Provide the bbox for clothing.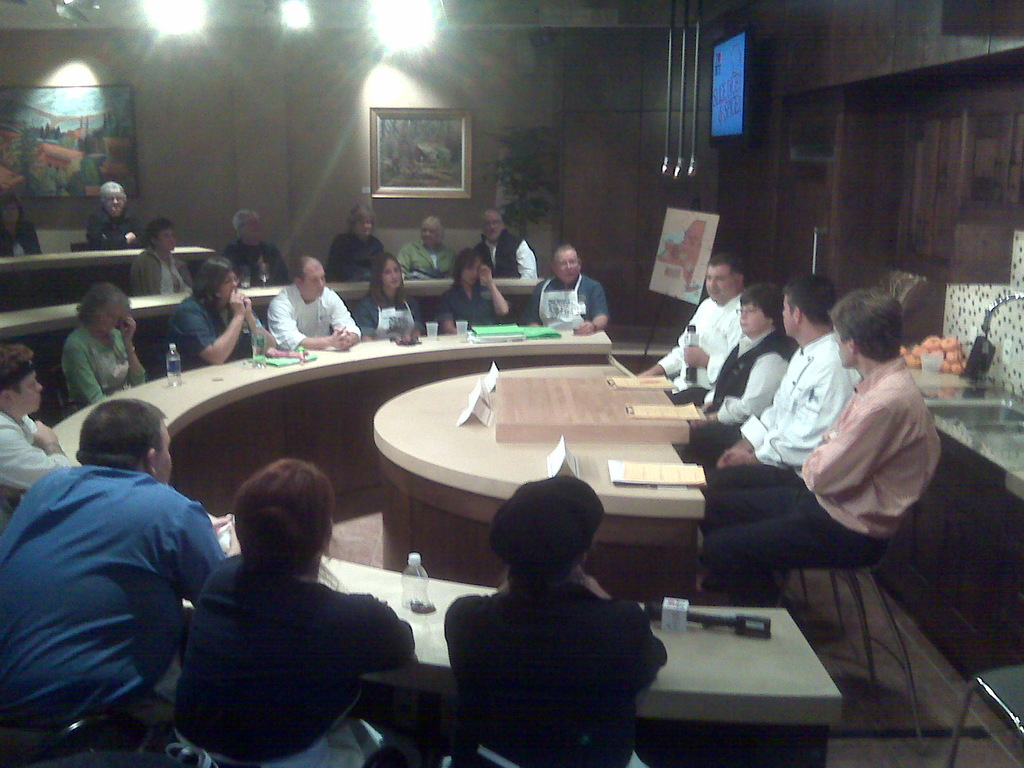
<box>397,239,457,280</box>.
